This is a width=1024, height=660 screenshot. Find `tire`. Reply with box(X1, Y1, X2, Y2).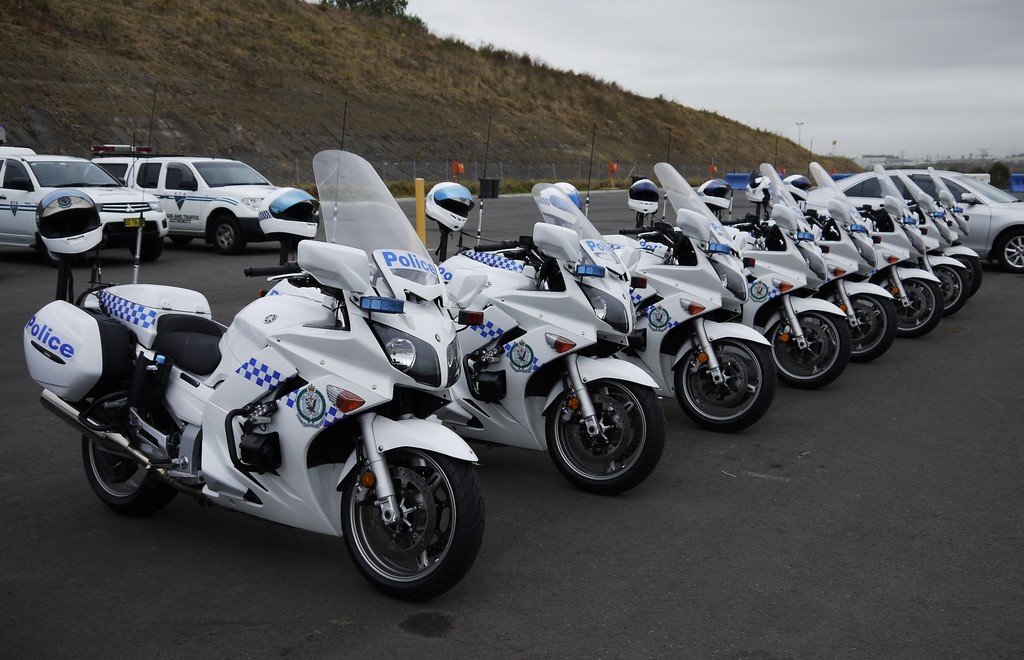
box(945, 250, 987, 296).
